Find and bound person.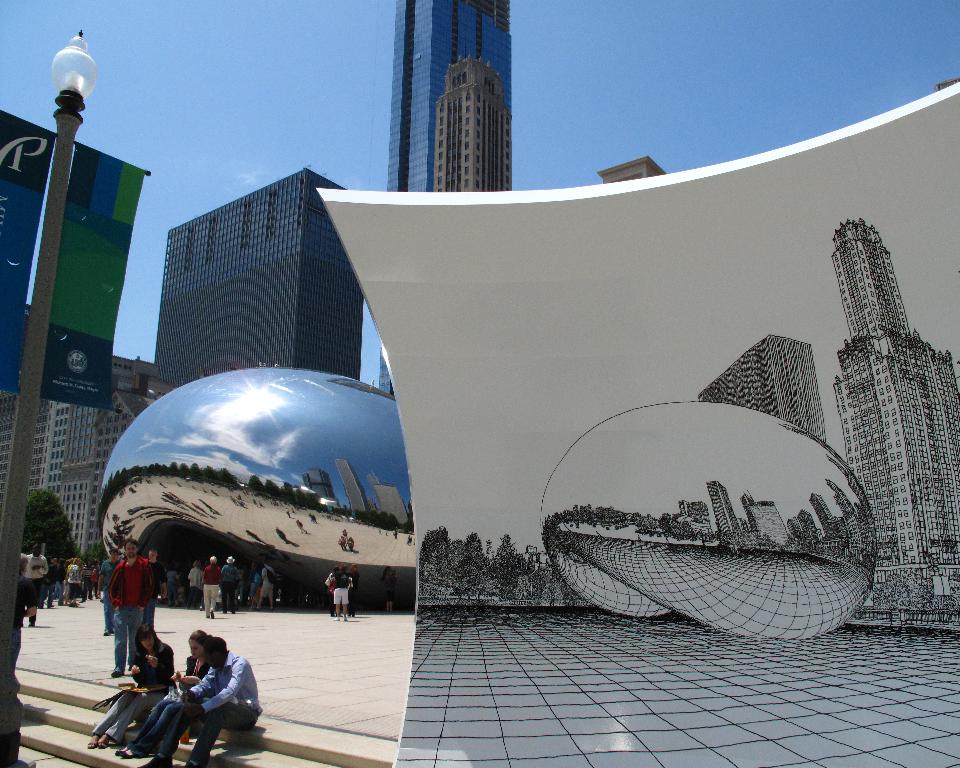
Bound: (left=347, top=566, right=361, bottom=616).
